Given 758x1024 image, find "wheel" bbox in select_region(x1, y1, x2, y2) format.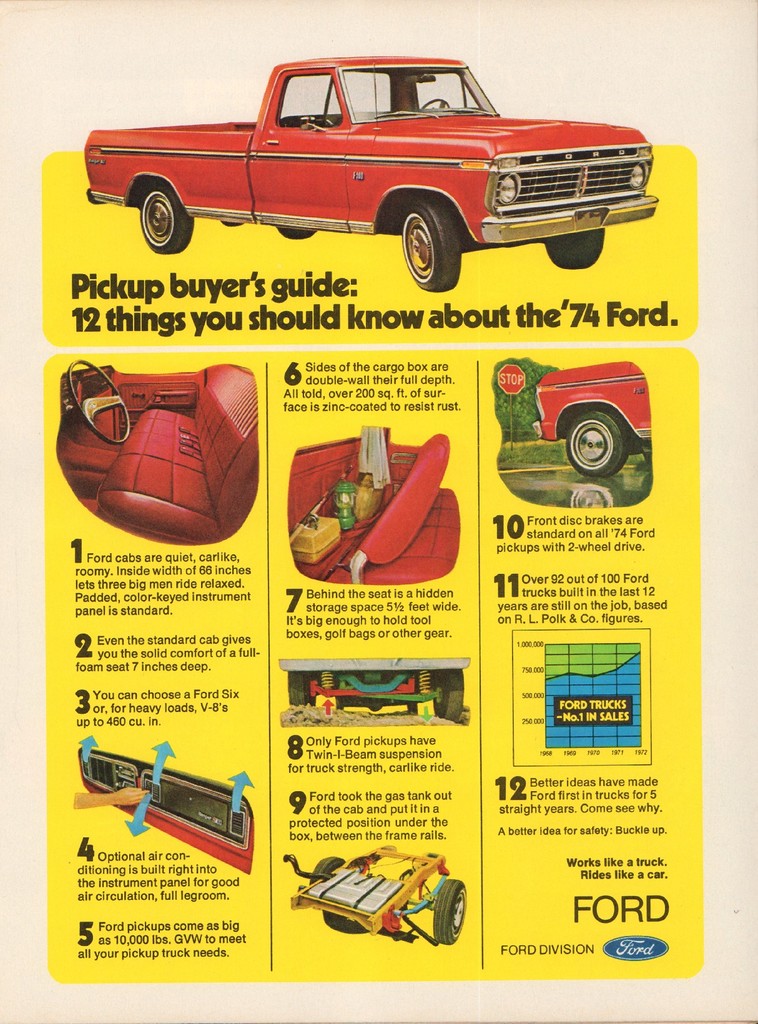
select_region(312, 858, 344, 880).
